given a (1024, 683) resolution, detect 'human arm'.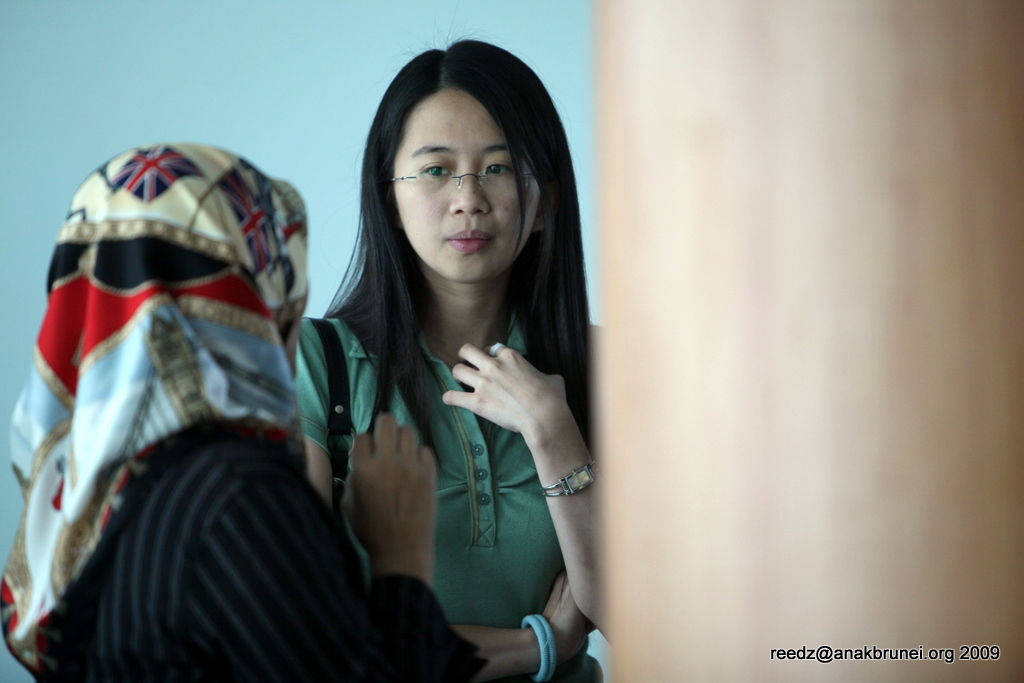
<region>309, 312, 367, 639</region>.
